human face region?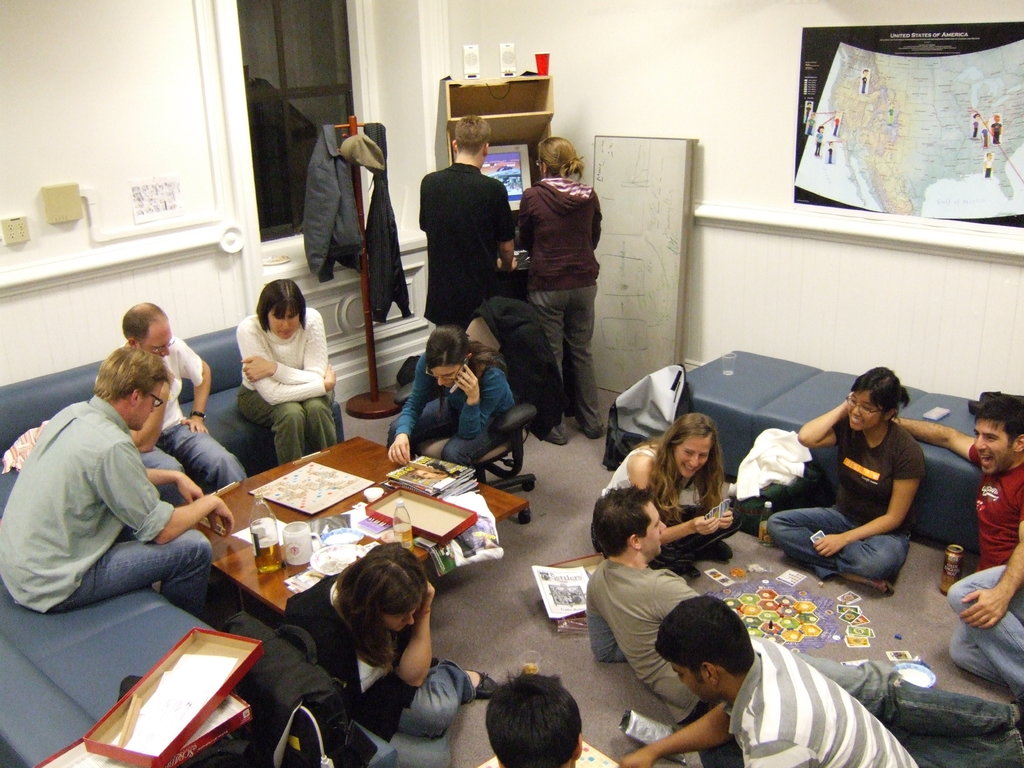
rect(127, 378, 167, 431)
